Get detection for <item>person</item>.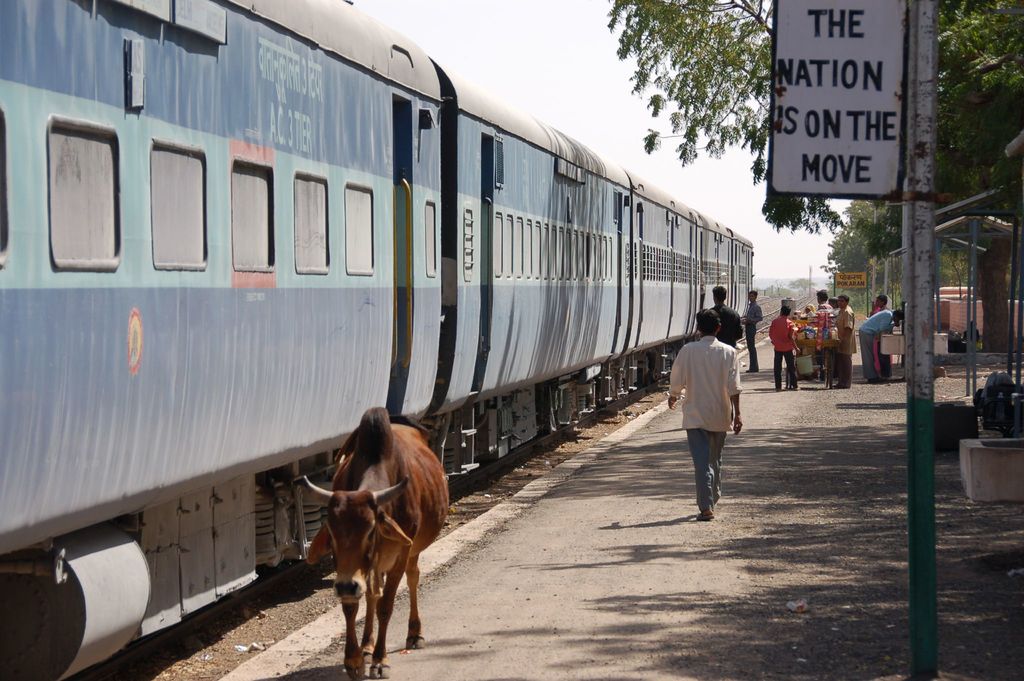
Detection: <bbox>705, 285, 742, 350</bbox>.
